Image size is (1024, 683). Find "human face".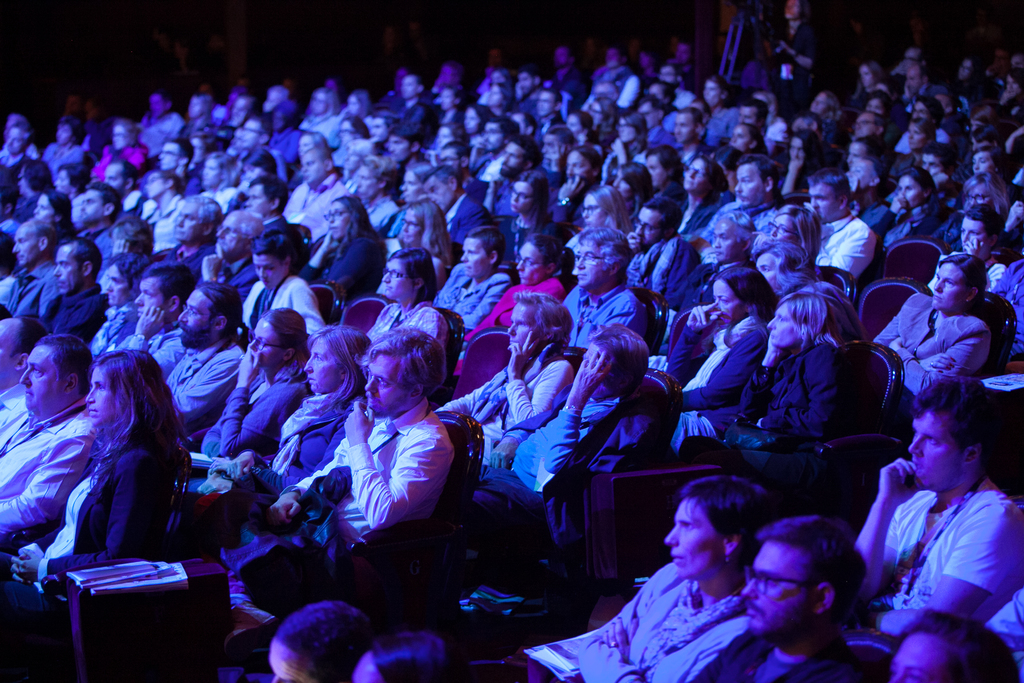
(x1=104, y1=165, x2=127, y2=193).
